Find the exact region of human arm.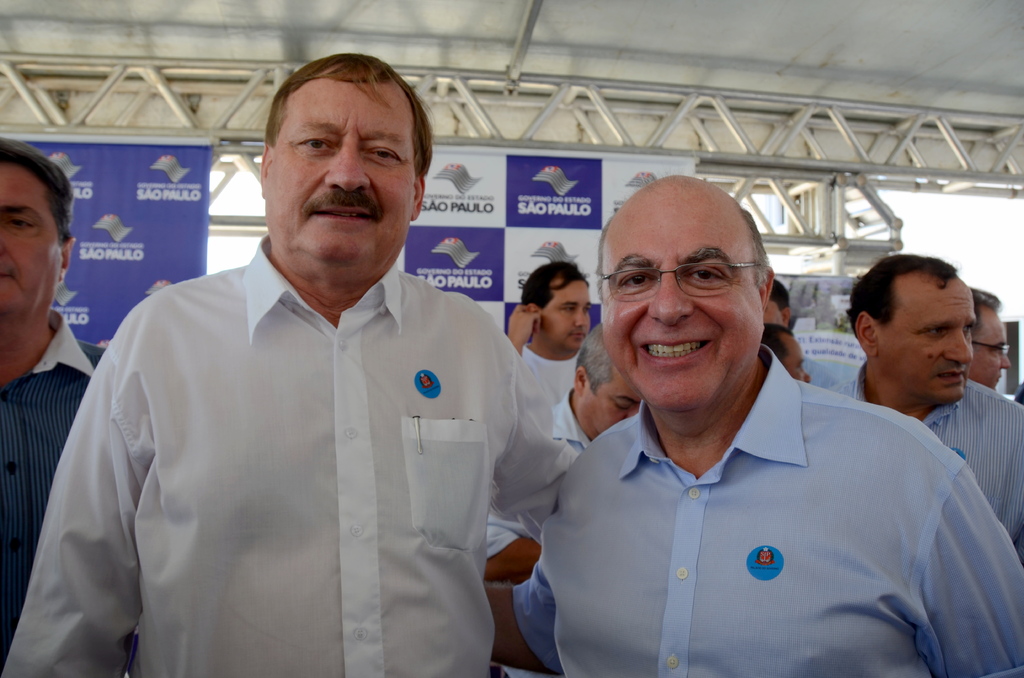
Exact region: region(488, 322, 588, 549).
